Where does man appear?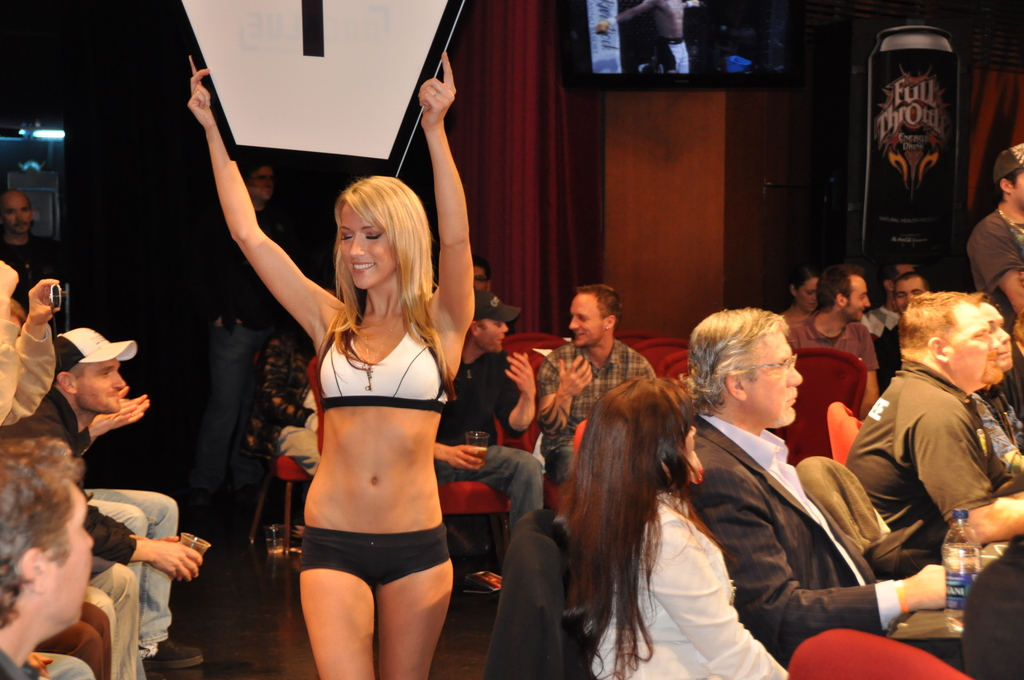
Appears at (x1=536, y1=285, x2=657, y2=485).
